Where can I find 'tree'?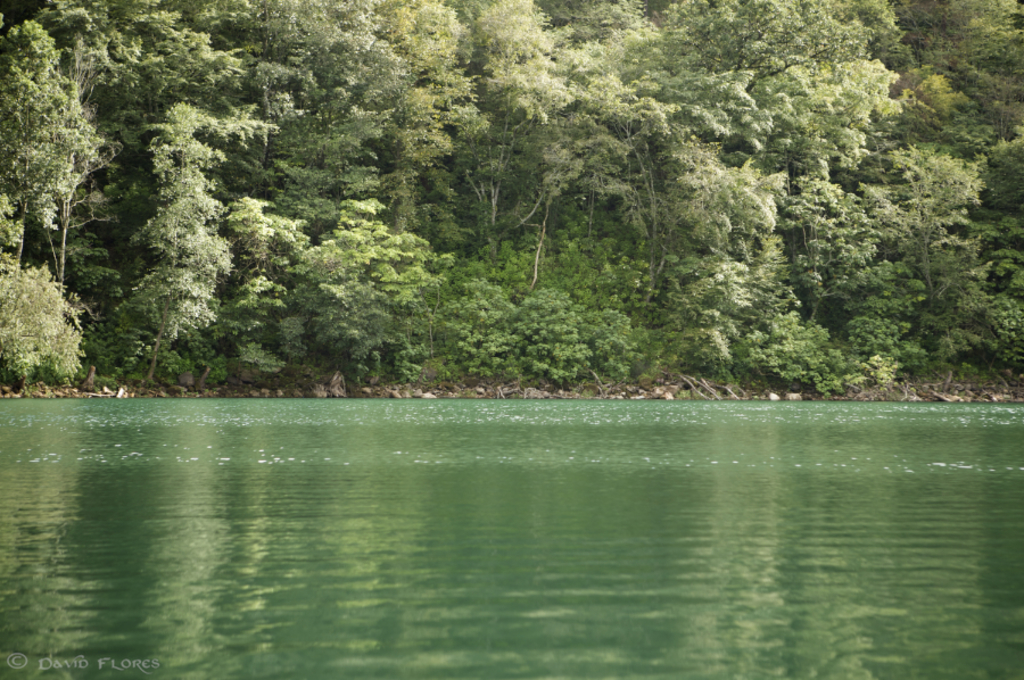
You can find it at (left=0, top=0, right=1023, bottom=392).
